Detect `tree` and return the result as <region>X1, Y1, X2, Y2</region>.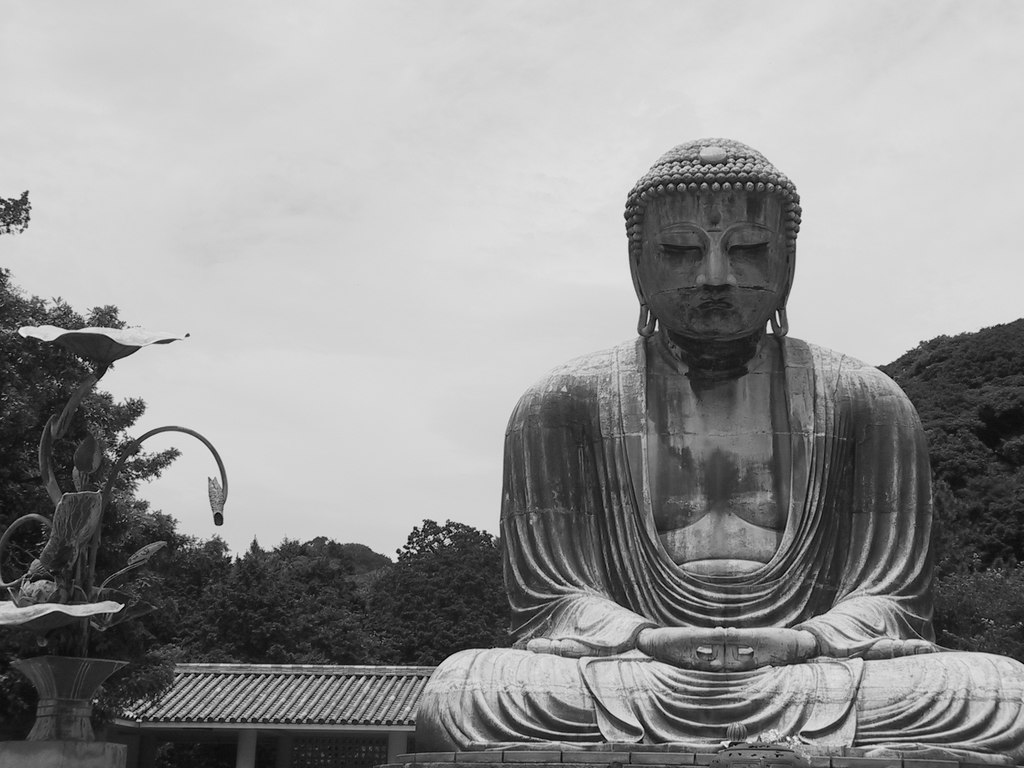
<region>0, 186, 195, 740</region>.
